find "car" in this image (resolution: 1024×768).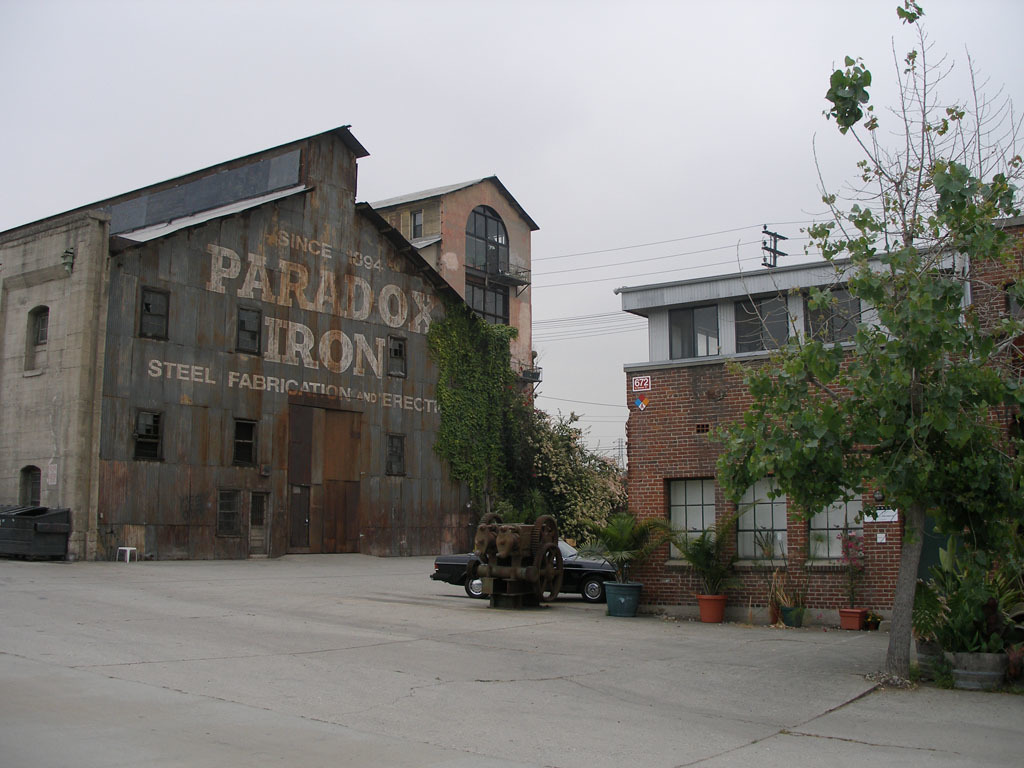
[left=435, top=521, right=620, bottom=607].
